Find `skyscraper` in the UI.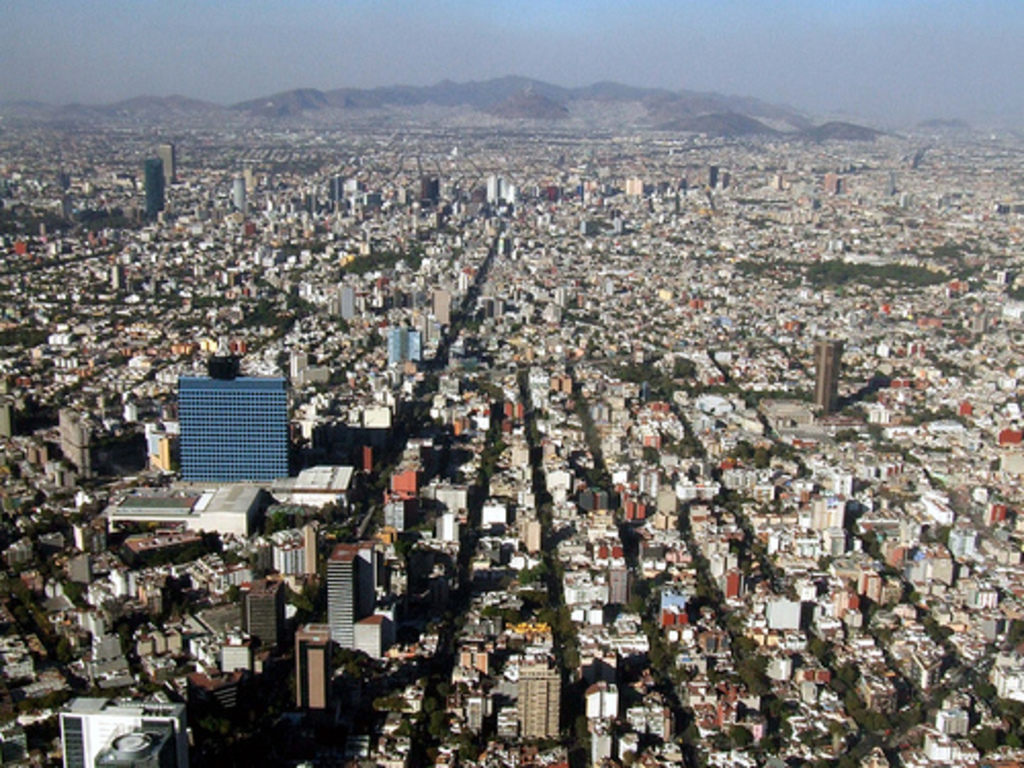
UI element at detection(815, 344, 842, 424).
